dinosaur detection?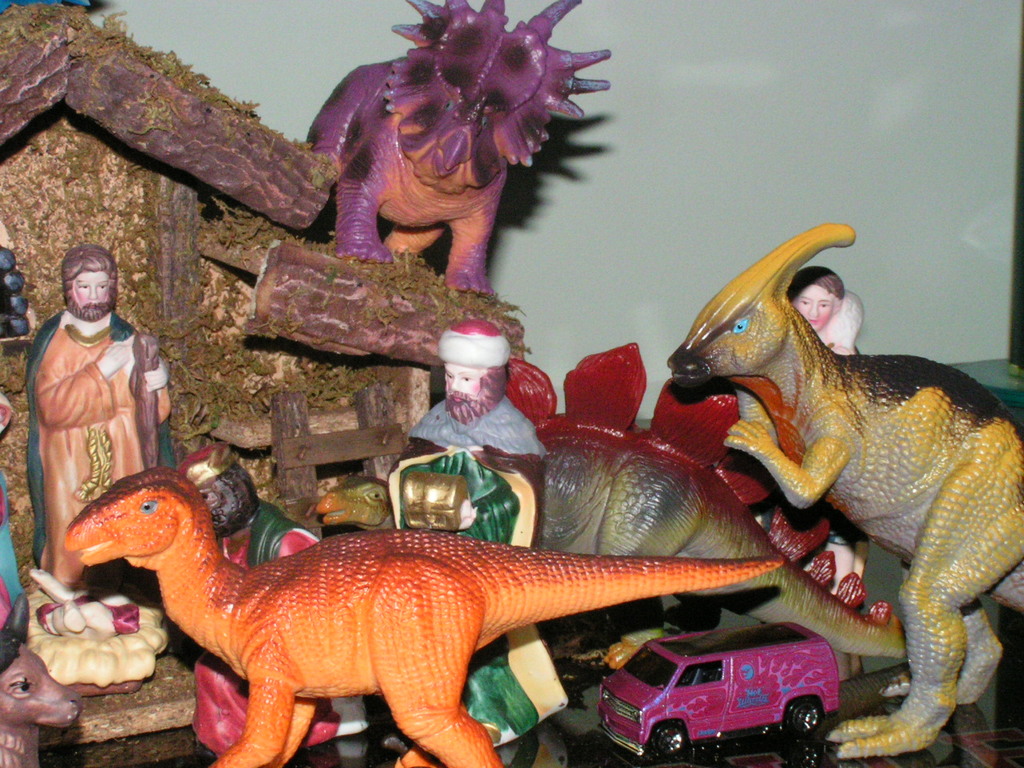
box=[65, 462, 785, 767]
